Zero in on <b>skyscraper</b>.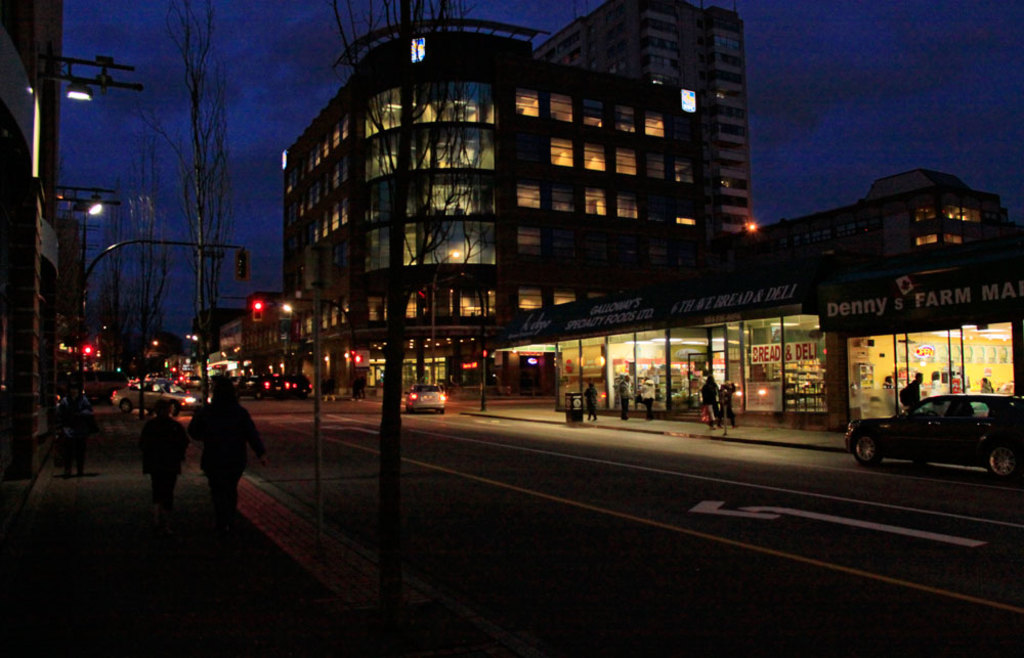
Zeroed in: <region>538, 0, 756, 236</region>.
